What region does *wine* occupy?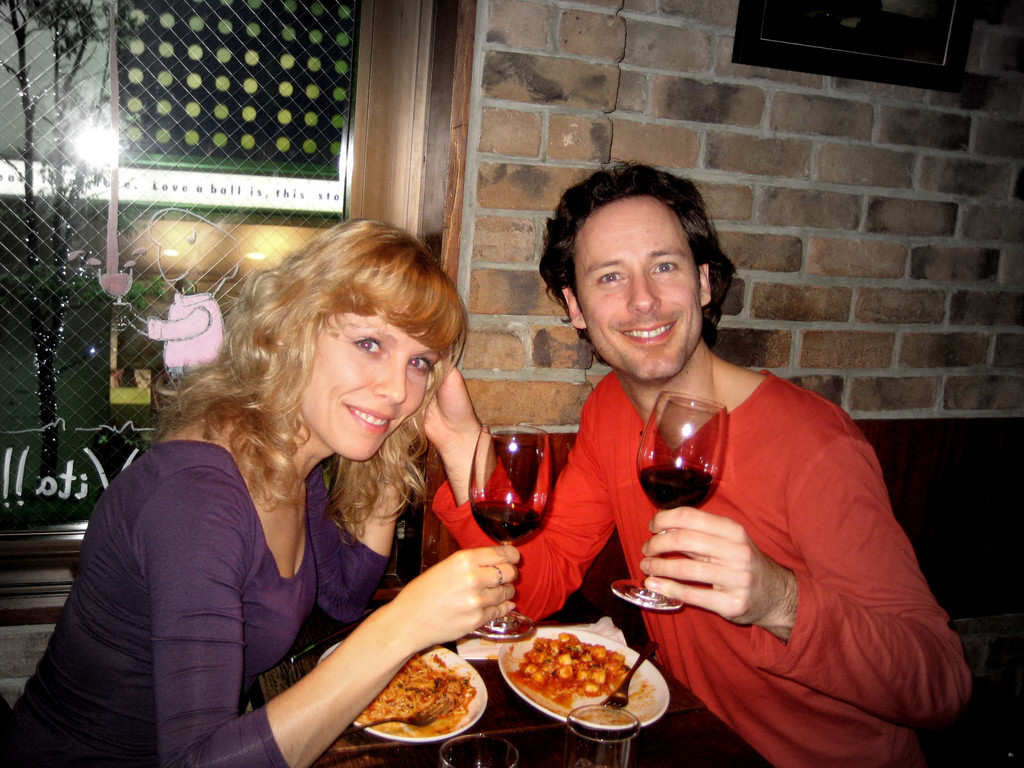
pyautogui.locateOnScreen(468, 500, 547, 545).
